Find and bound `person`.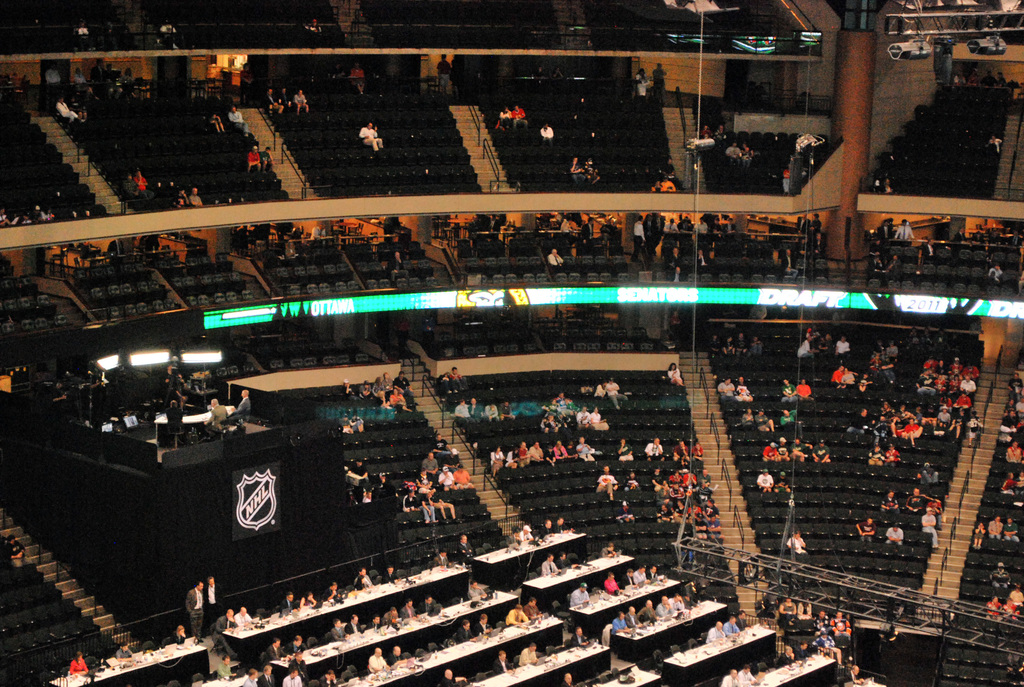
Bound: [742, 144, 755, 166].
